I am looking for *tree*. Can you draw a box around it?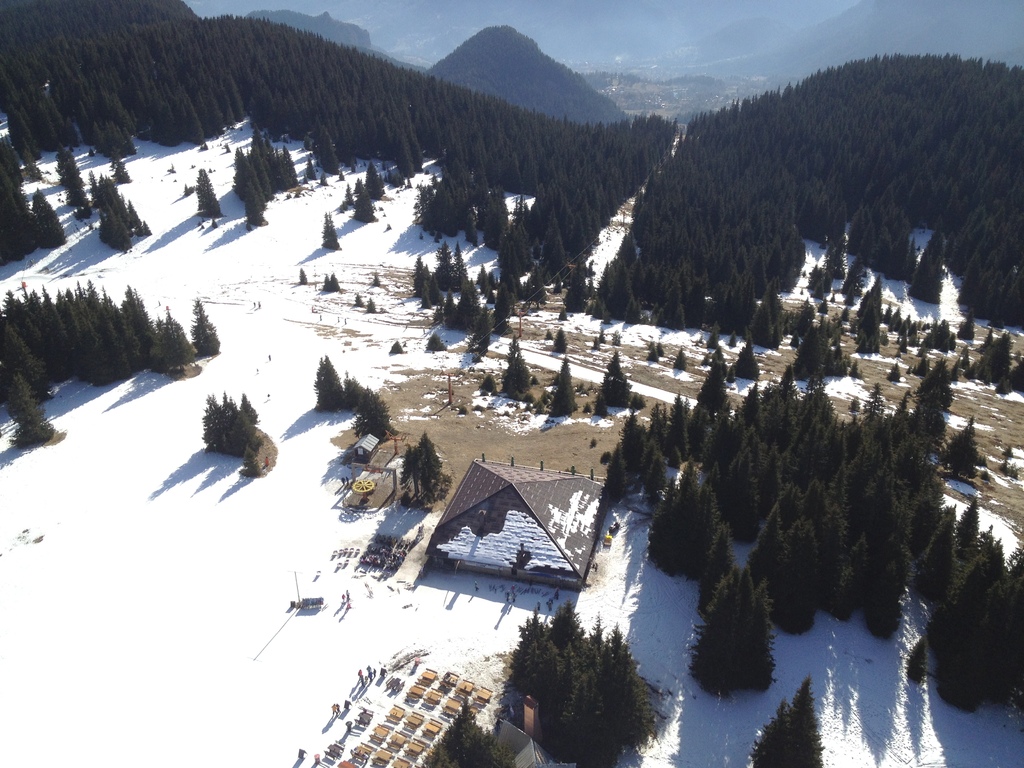
Sure, the bounding box is (608,412,653,497).
